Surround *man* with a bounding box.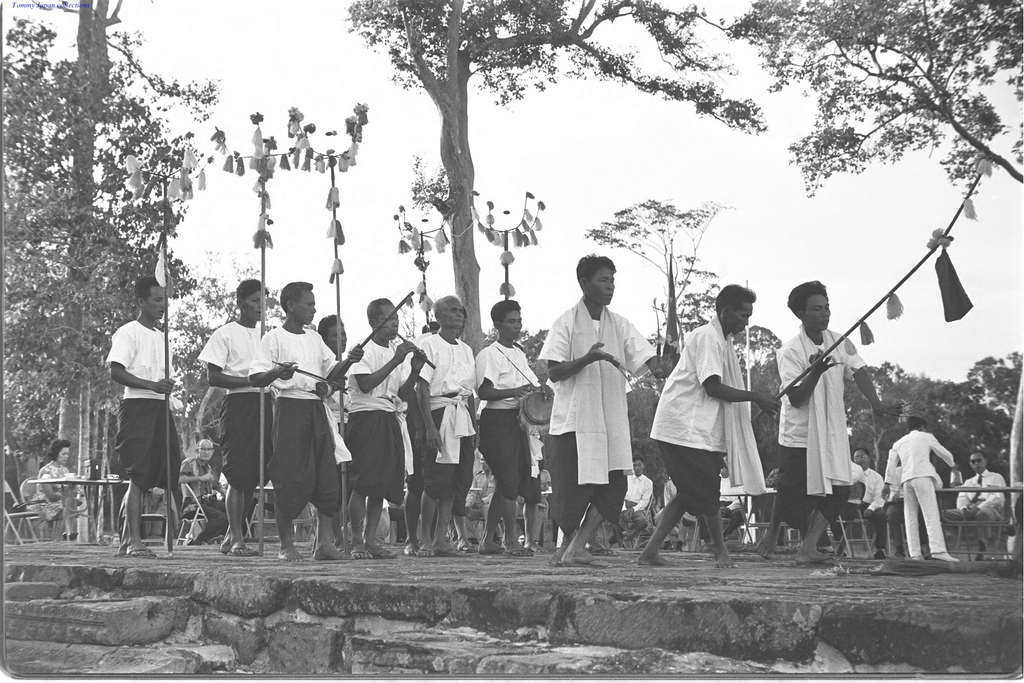
(left=539, top=252, right=662, bottom=563).
